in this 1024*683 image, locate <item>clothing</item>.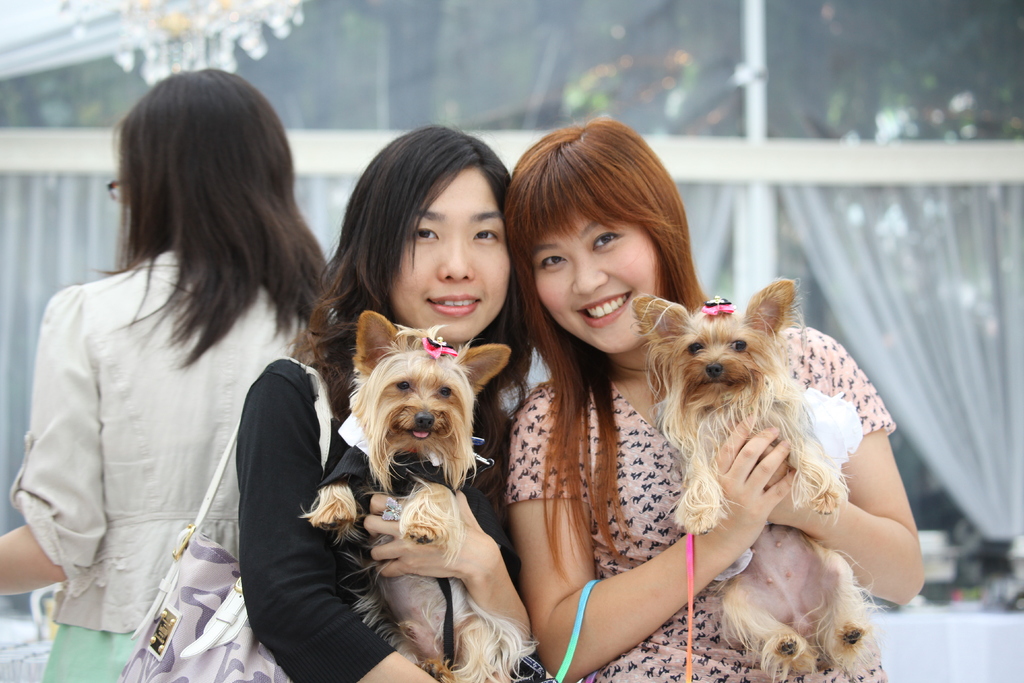
Bounding box: rect(514, 381, 899, 682).
